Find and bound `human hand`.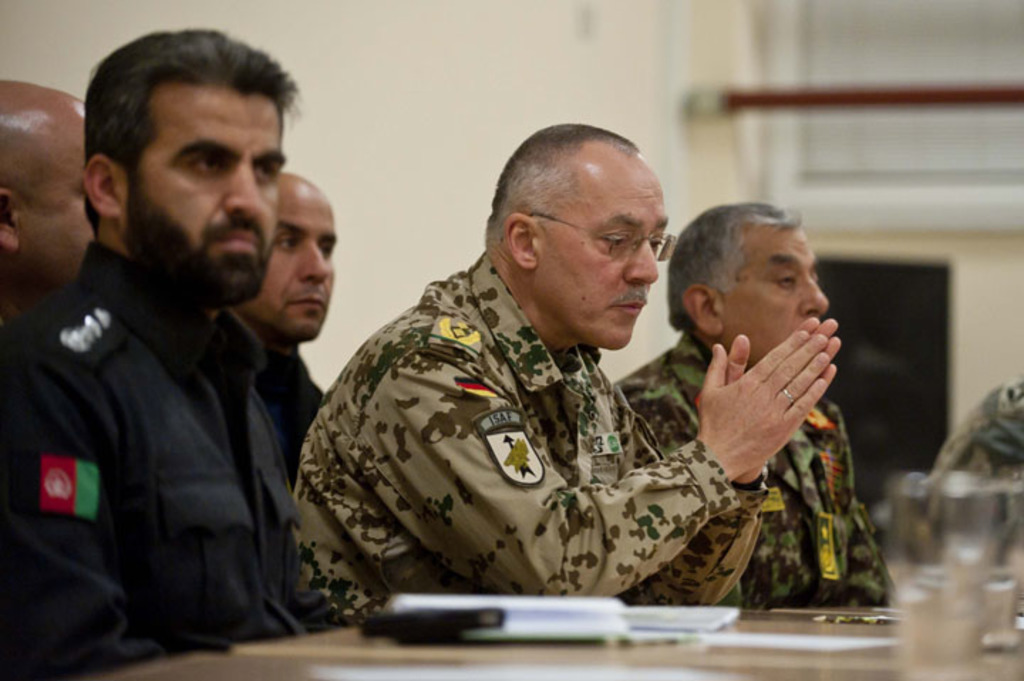
Bound: bbox(697, 328, 831, 481).
